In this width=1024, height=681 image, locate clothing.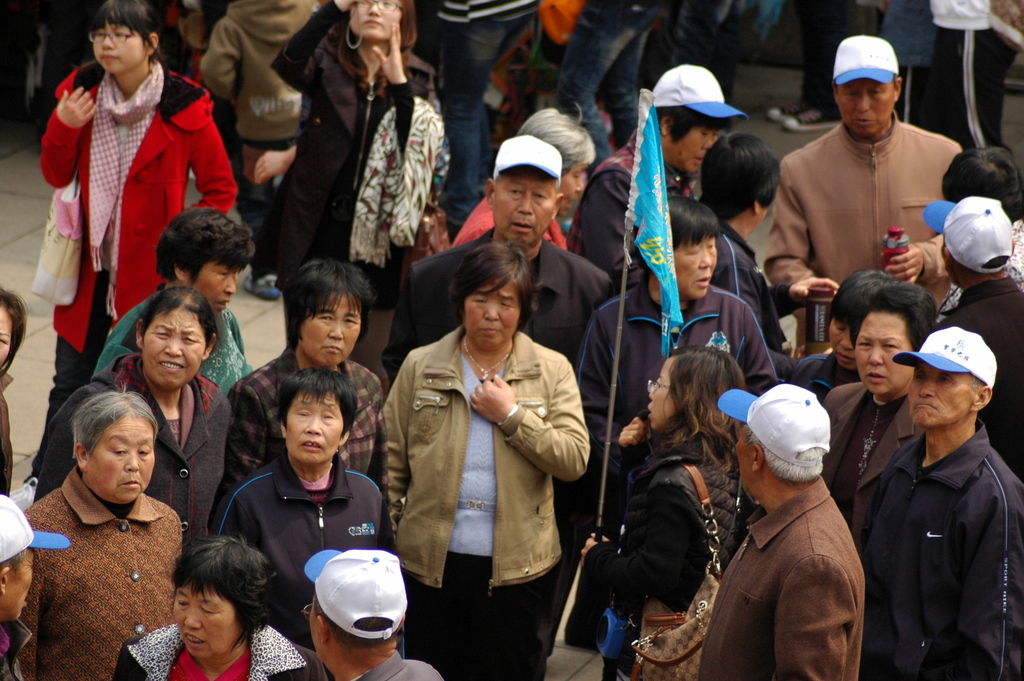
Bounding box: <box>788,349,847,392</box>.
